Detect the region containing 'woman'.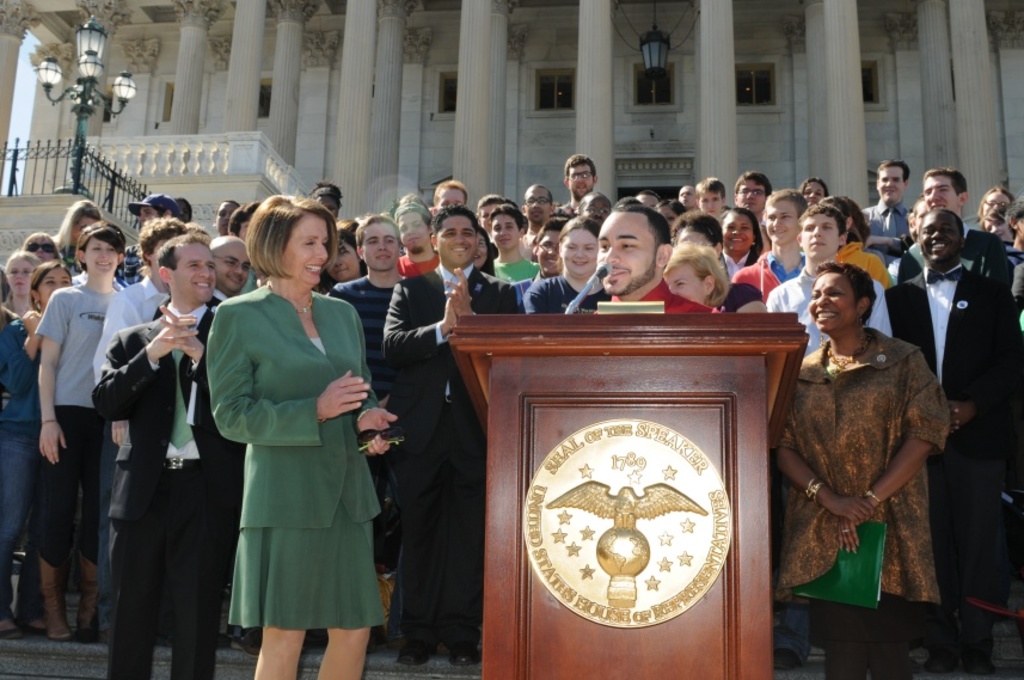
select_region(664, 241, 737, 308).
